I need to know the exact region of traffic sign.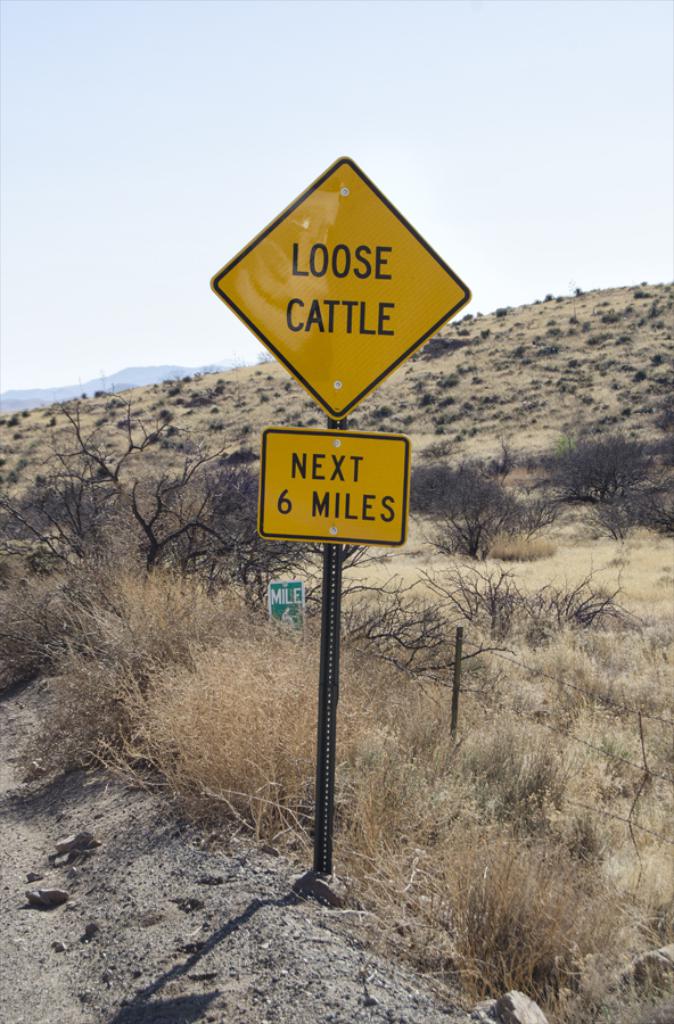
Region: {"left": 256, "top": 432, "right": 409, "bottom": 545}.
